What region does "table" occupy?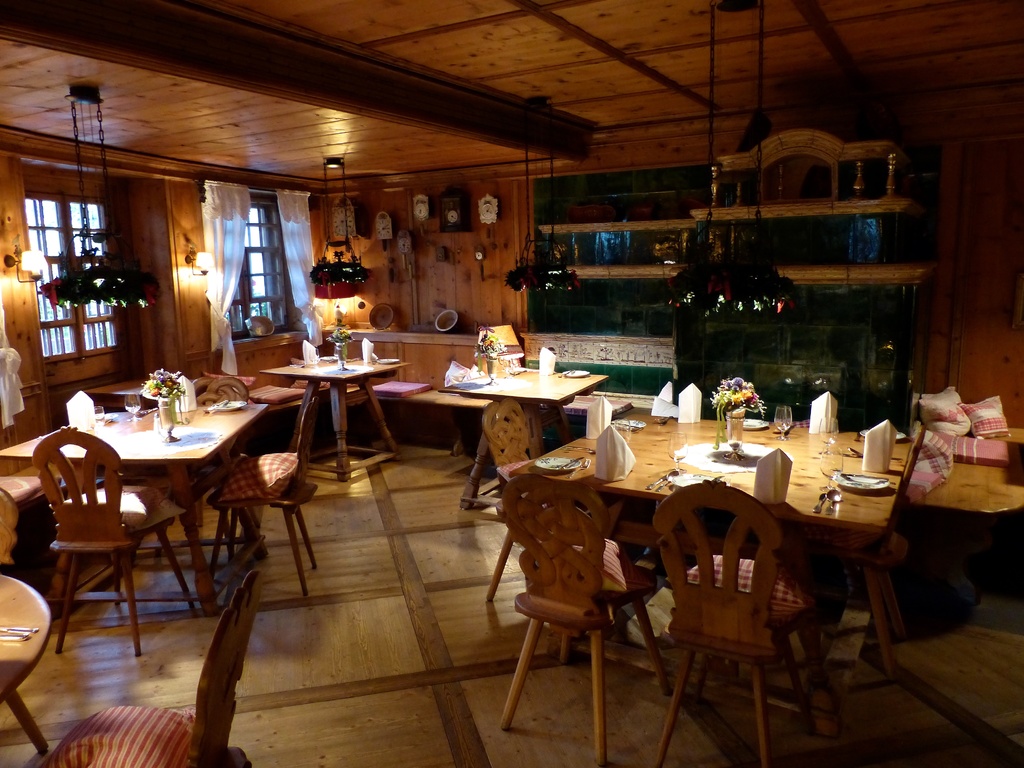
(left=0, top=406, right=93, bottom=760).
